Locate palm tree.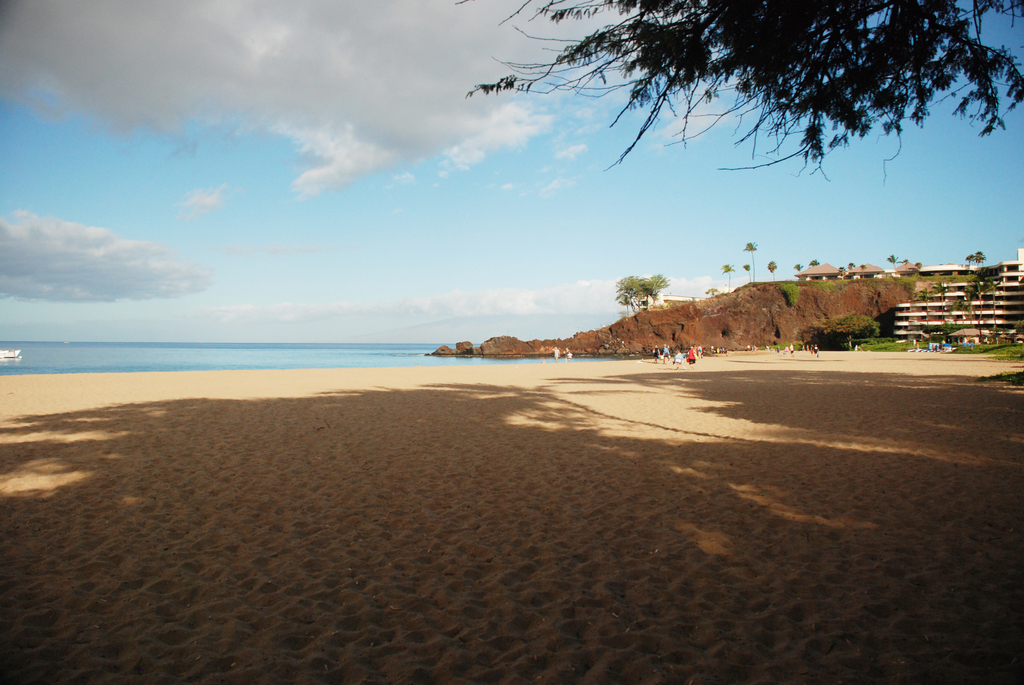
Bounding box: bbox=(618, 273, 634, 318).
